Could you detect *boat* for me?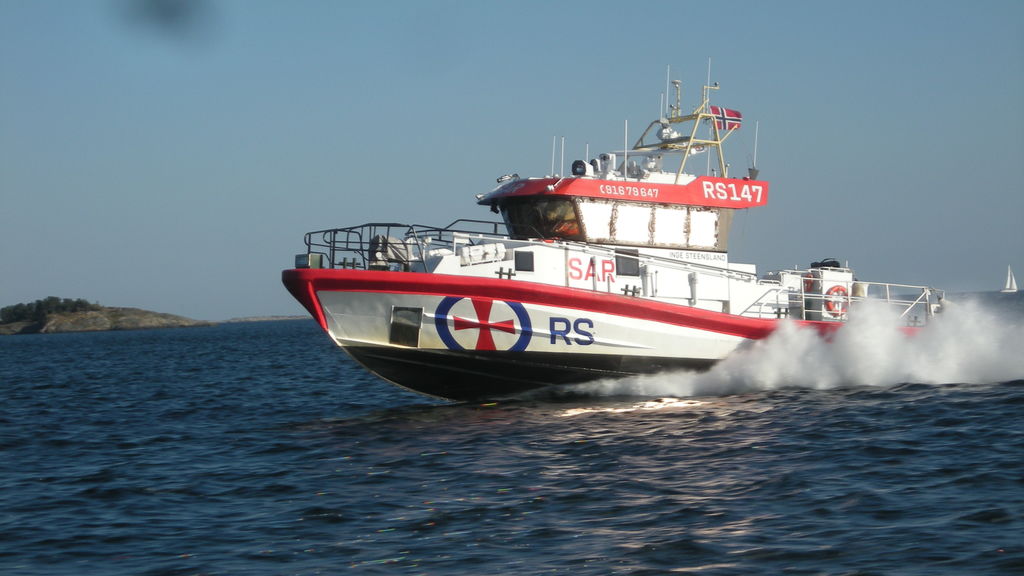
Detection result: <region>280, 65, 937, 408</region>.
